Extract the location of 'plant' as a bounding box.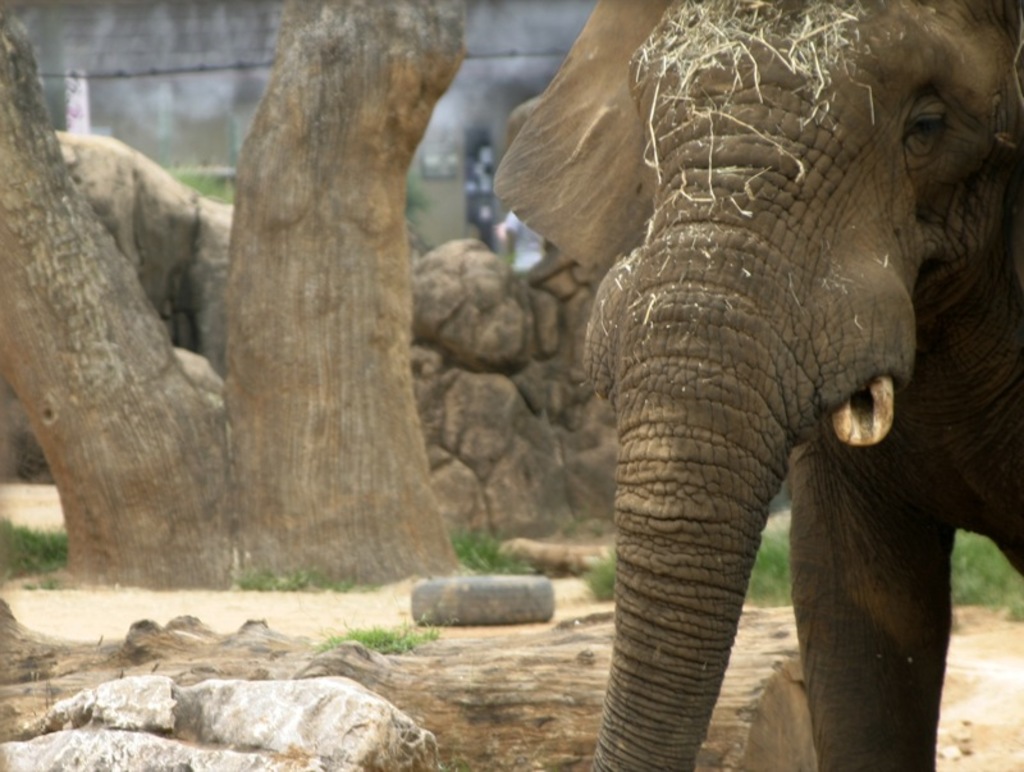
box=[439, 753, 475, 771].
